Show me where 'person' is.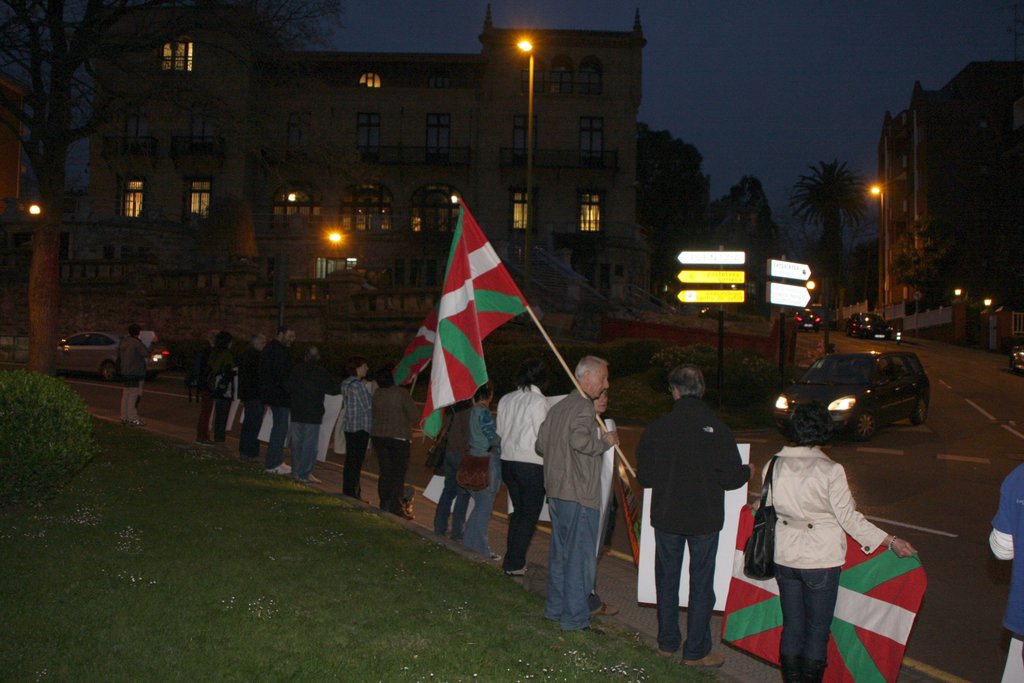
'person' is at box=[339, 356, 377, 504].
